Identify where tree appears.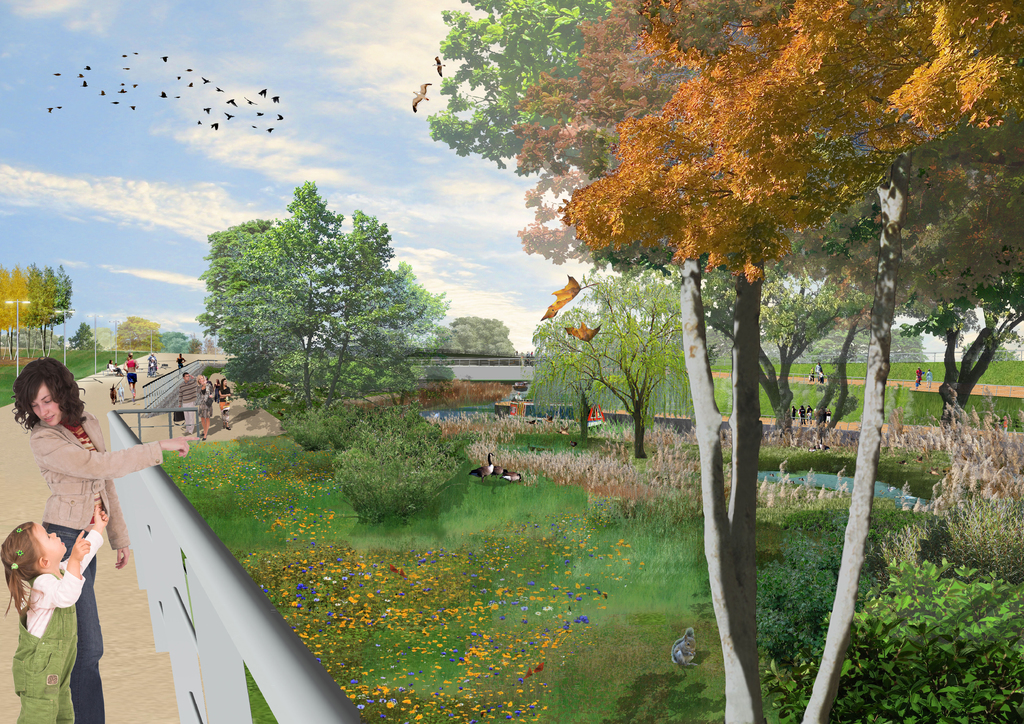
Appears at bbox=[787, 301, 874, 359].
